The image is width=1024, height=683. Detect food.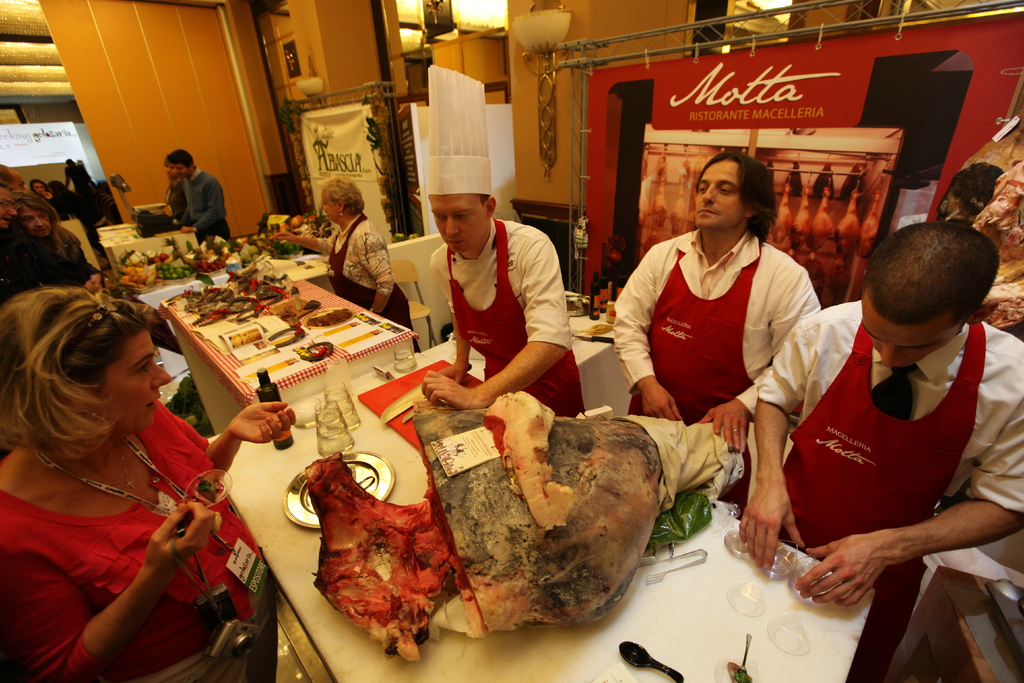
Detection: [307,389,661,657].
